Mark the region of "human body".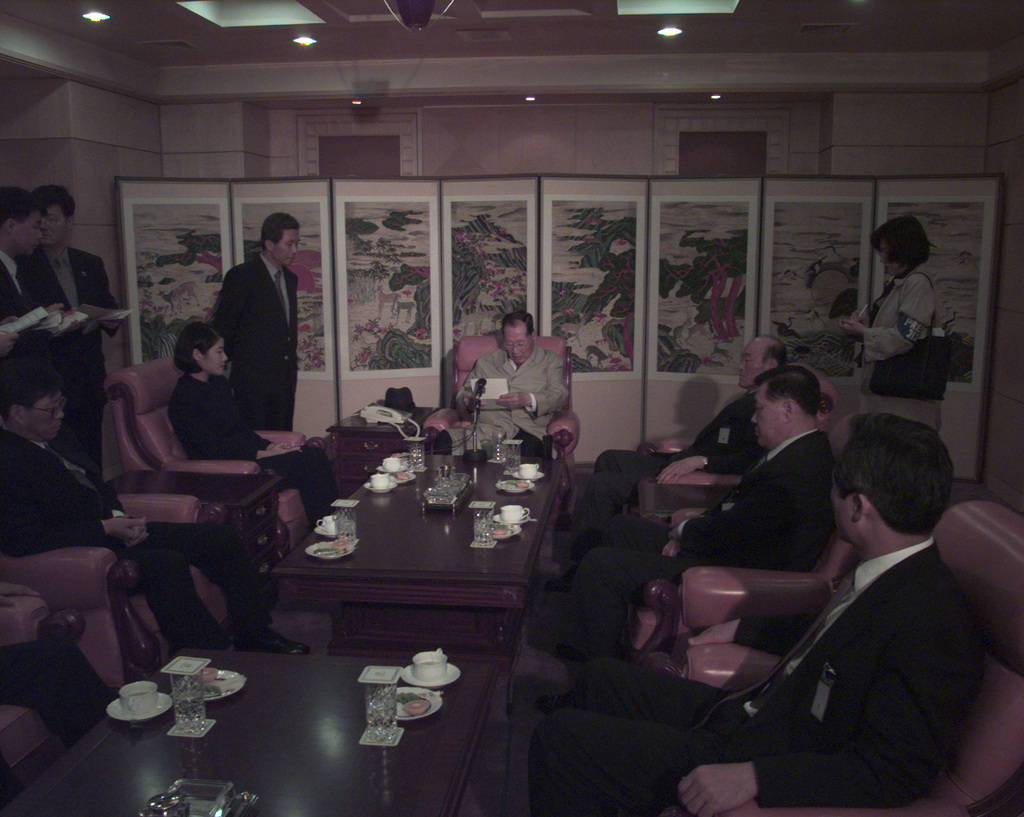
Region: box(592, 339, 783, 518).
